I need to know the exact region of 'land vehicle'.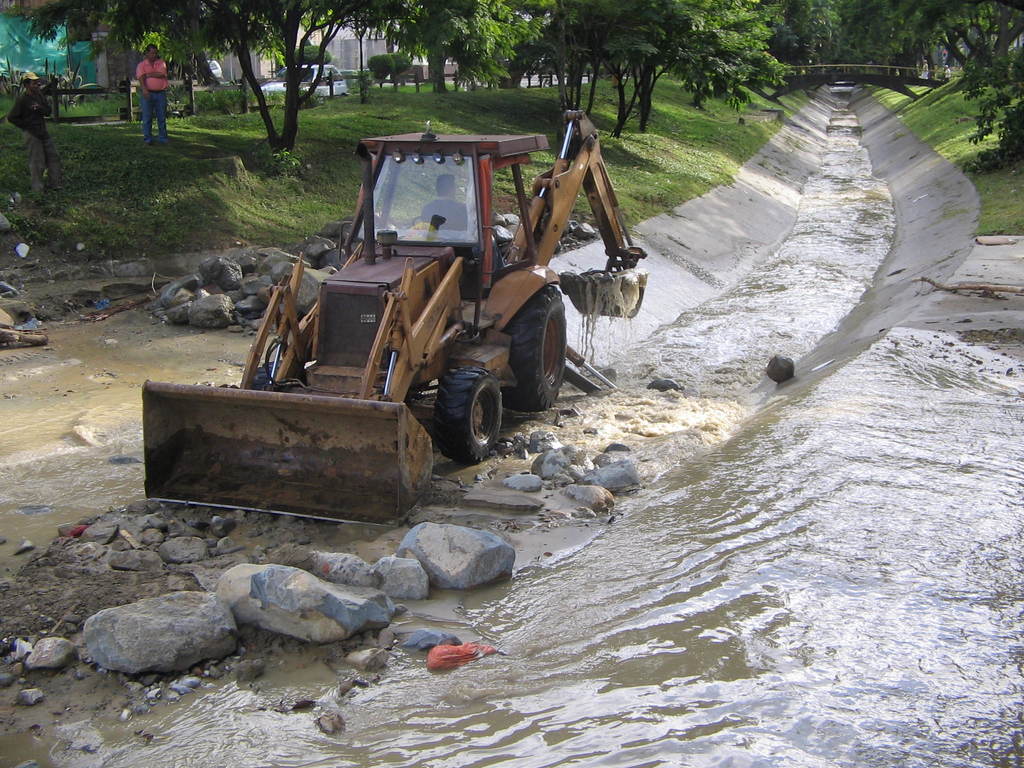
Region: box=[141, 110, 649, 522].
